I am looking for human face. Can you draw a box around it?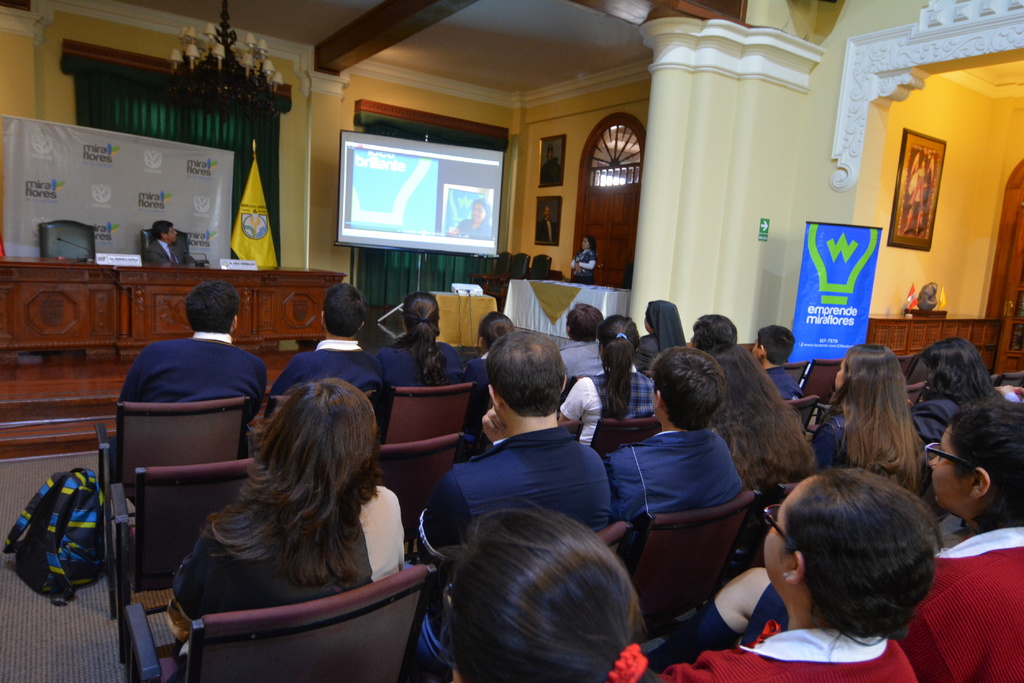
Sure, the bounding box is [left=579, top=237, right=593, bottom=250].
